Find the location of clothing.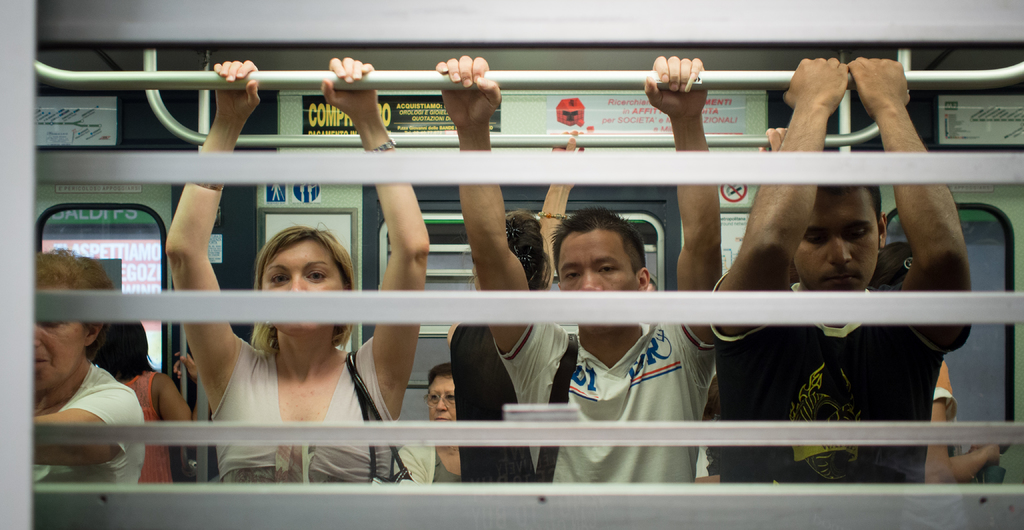
Location: 28, 362, 147, 489.
